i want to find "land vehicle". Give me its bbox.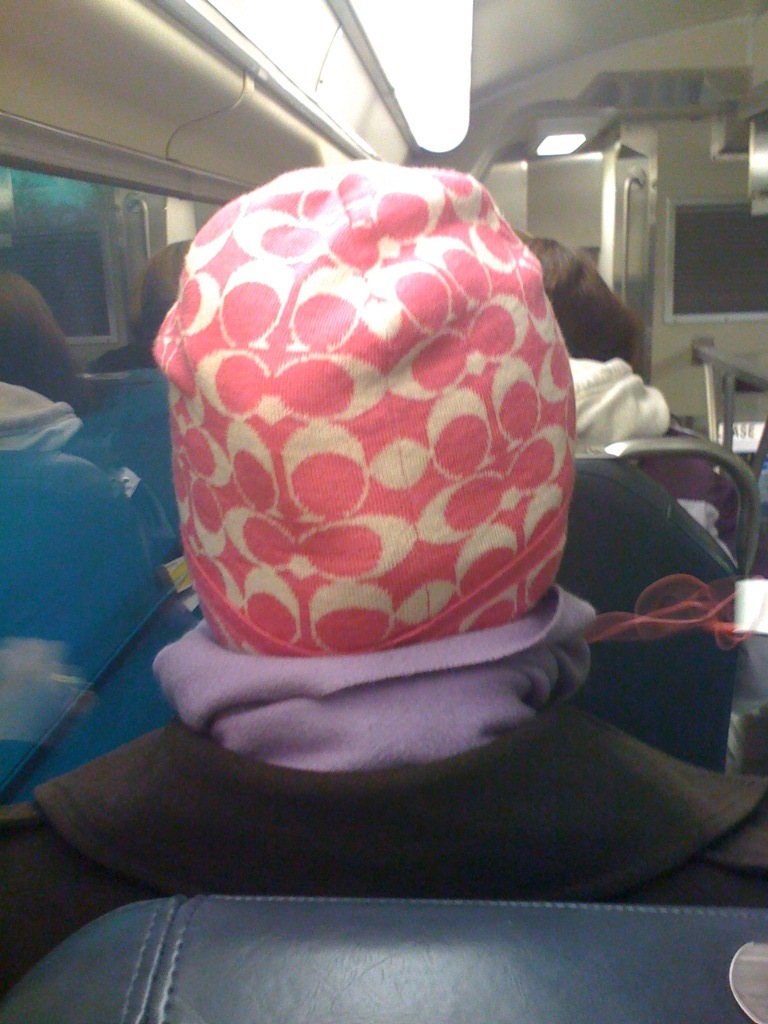
x1=0 y1=0 x2=767 y2=1023.
